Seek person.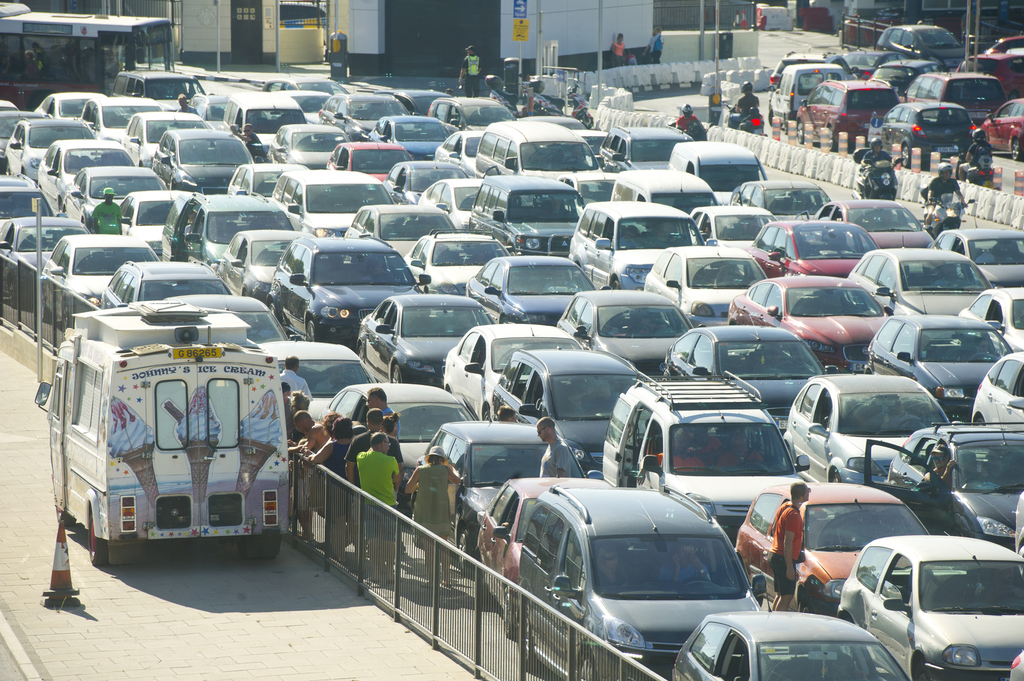
box(91, 182, 125, 239).
